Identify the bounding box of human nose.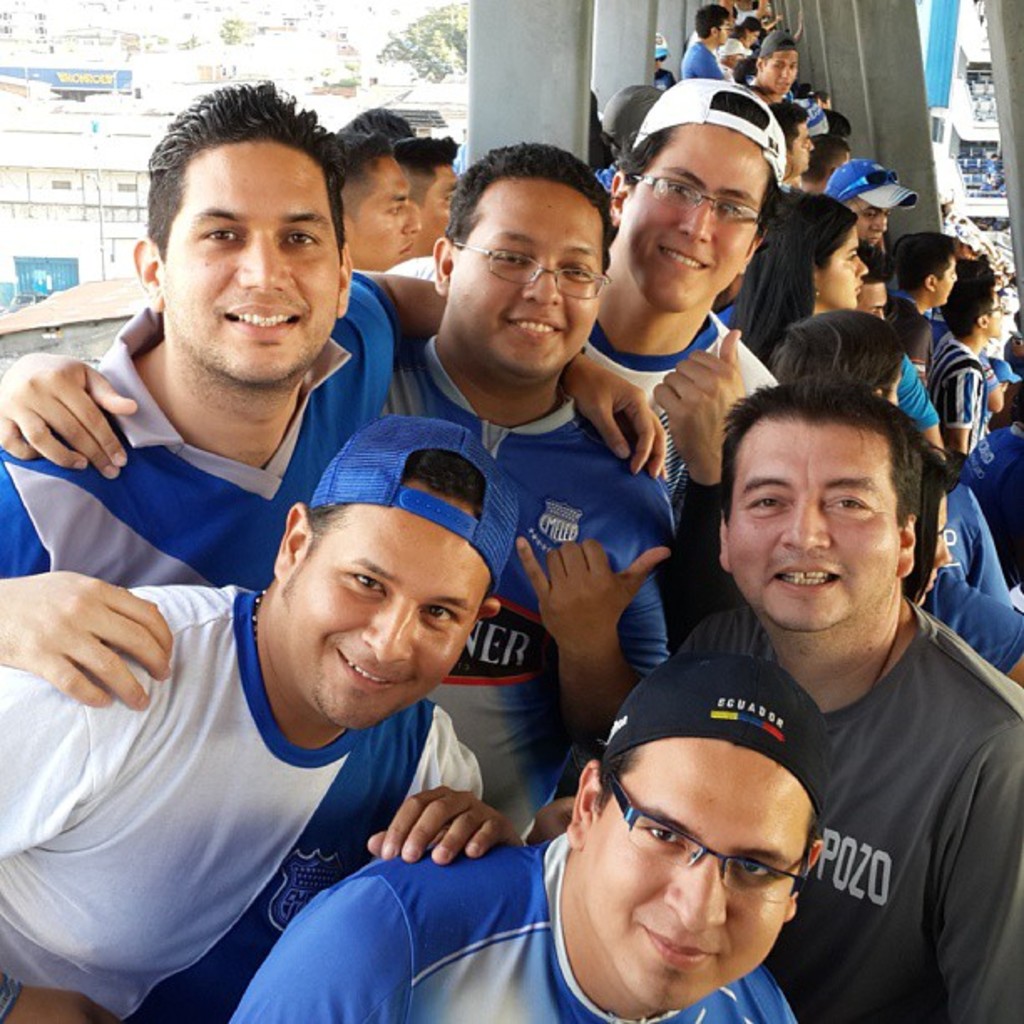
517 256 559 305.
